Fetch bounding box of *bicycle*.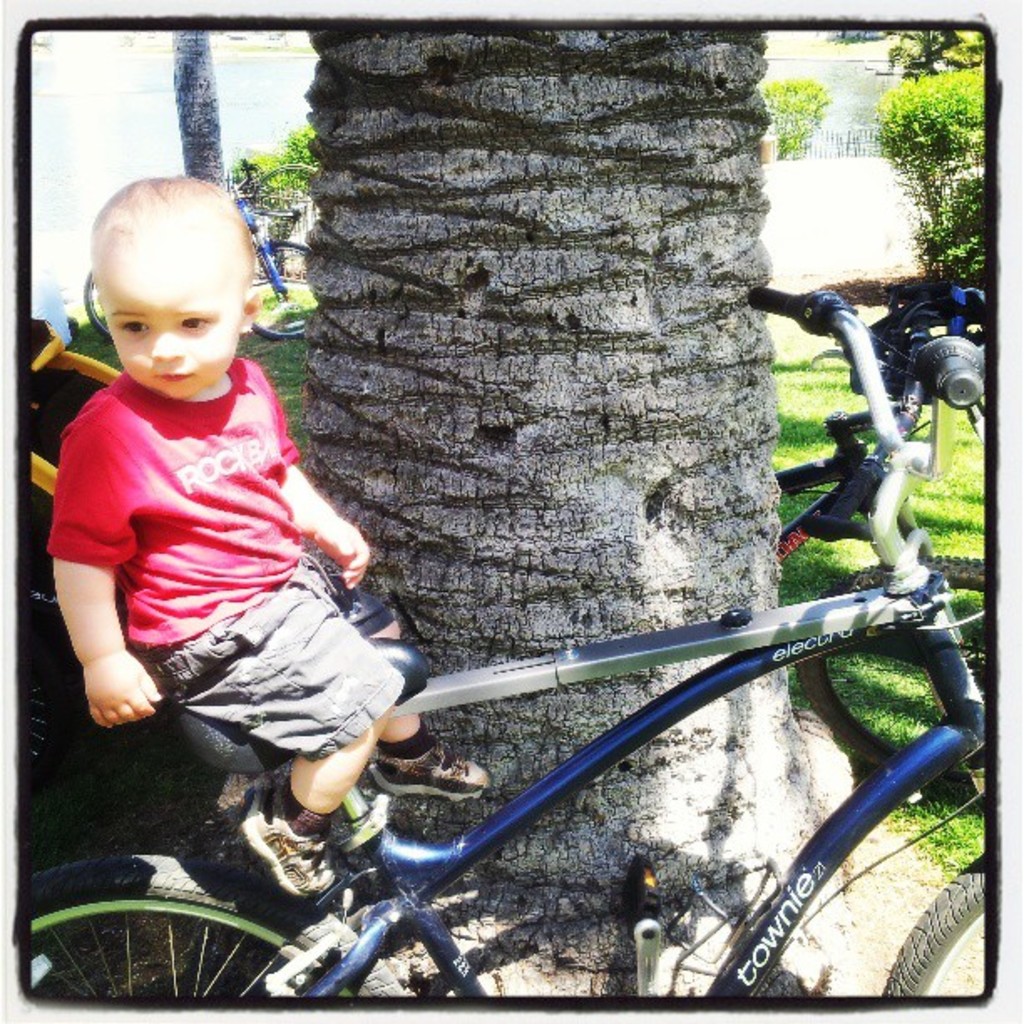
Bbox: (left=27, top=286, right=987, bottom=997).
